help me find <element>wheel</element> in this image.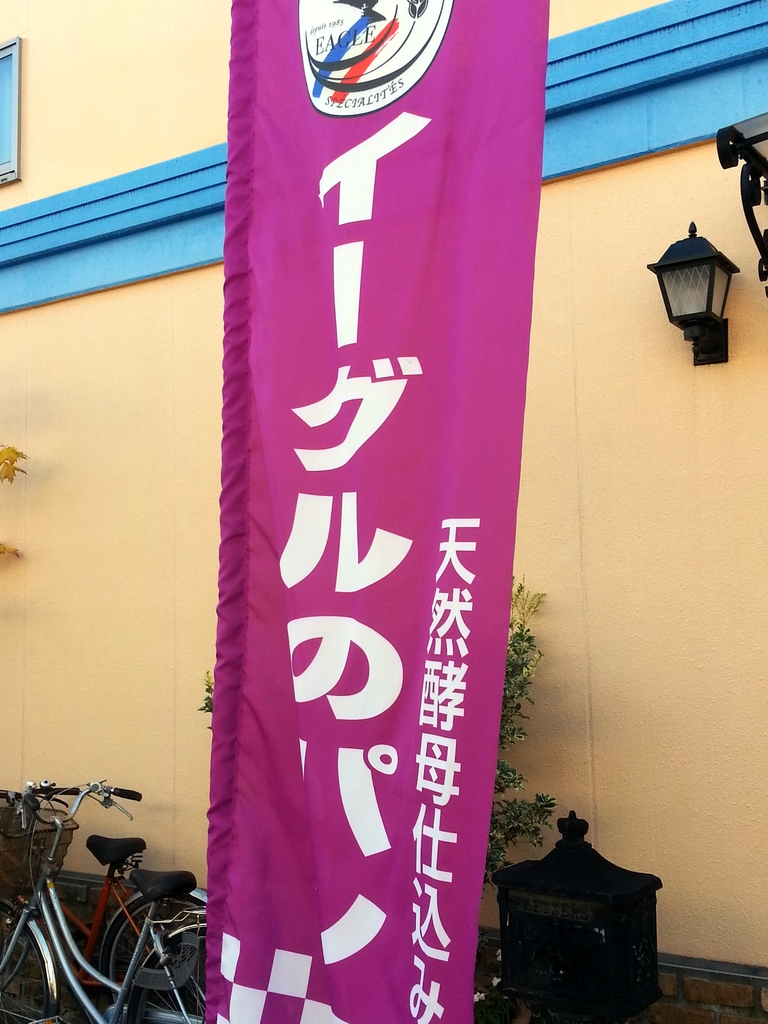
Found it: [106,896,208,1023].
